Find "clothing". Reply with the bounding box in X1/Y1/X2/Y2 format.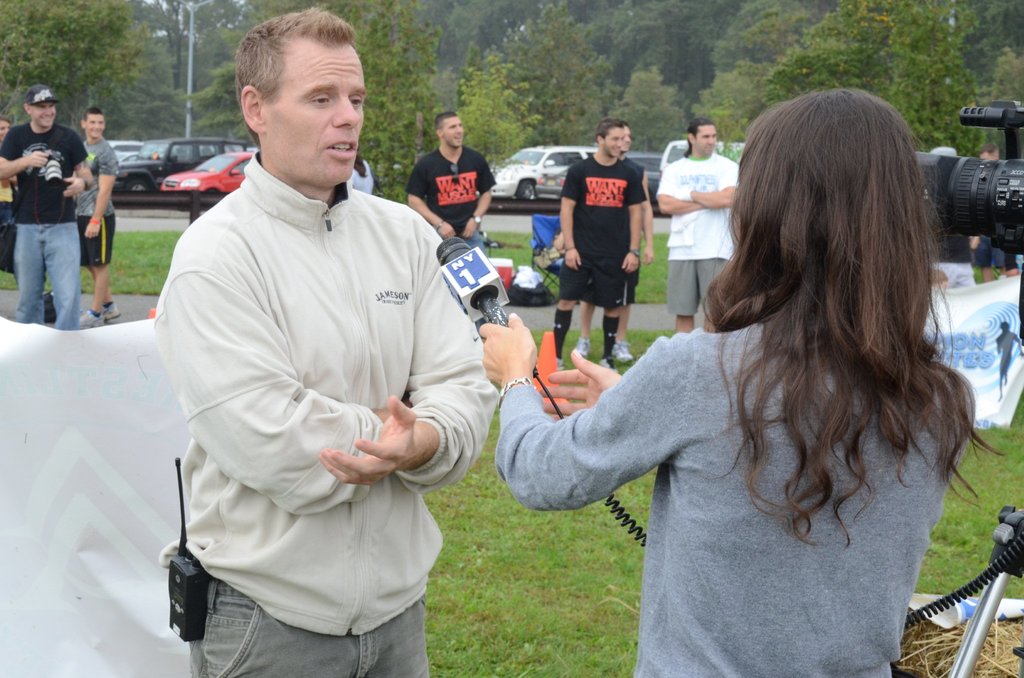
0/188/19/263.
